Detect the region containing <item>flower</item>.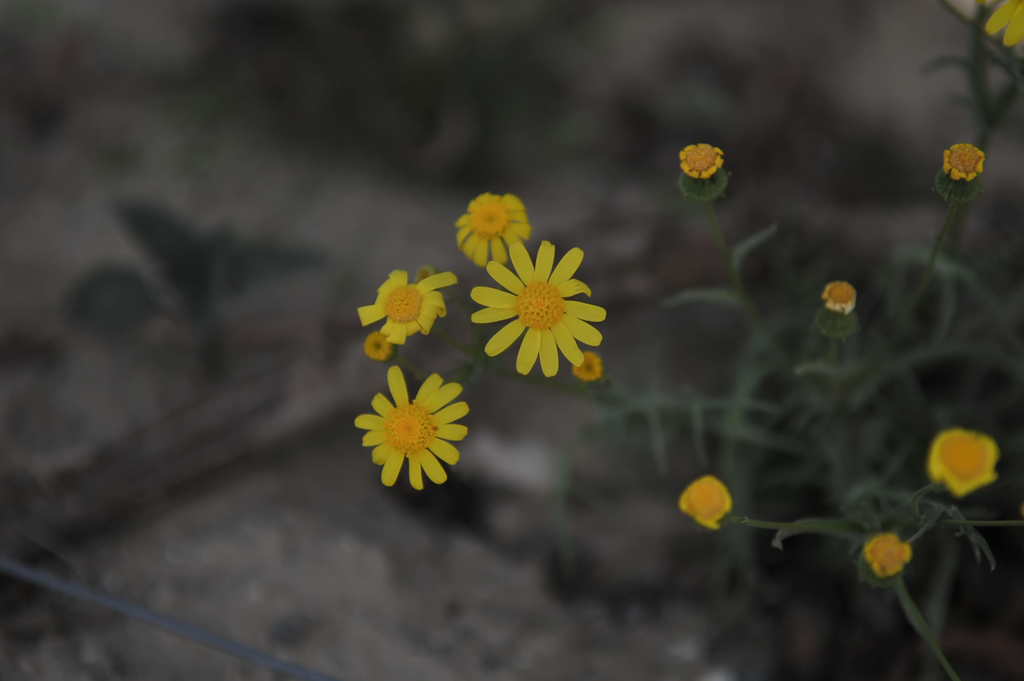
[665, 465, 740, 537].
